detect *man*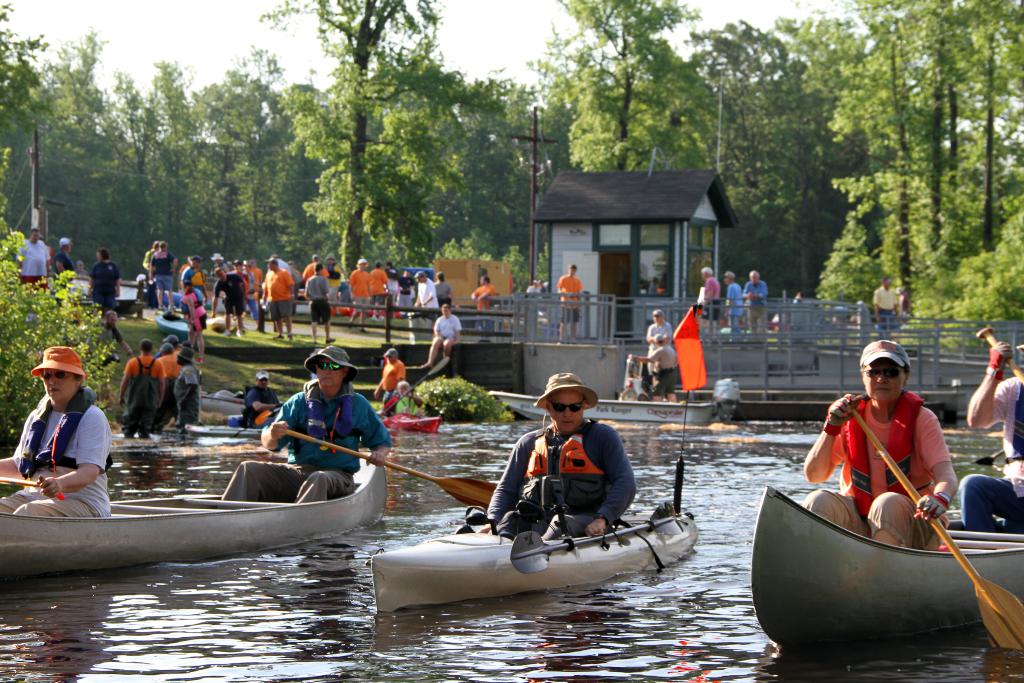
825:352:961:564
